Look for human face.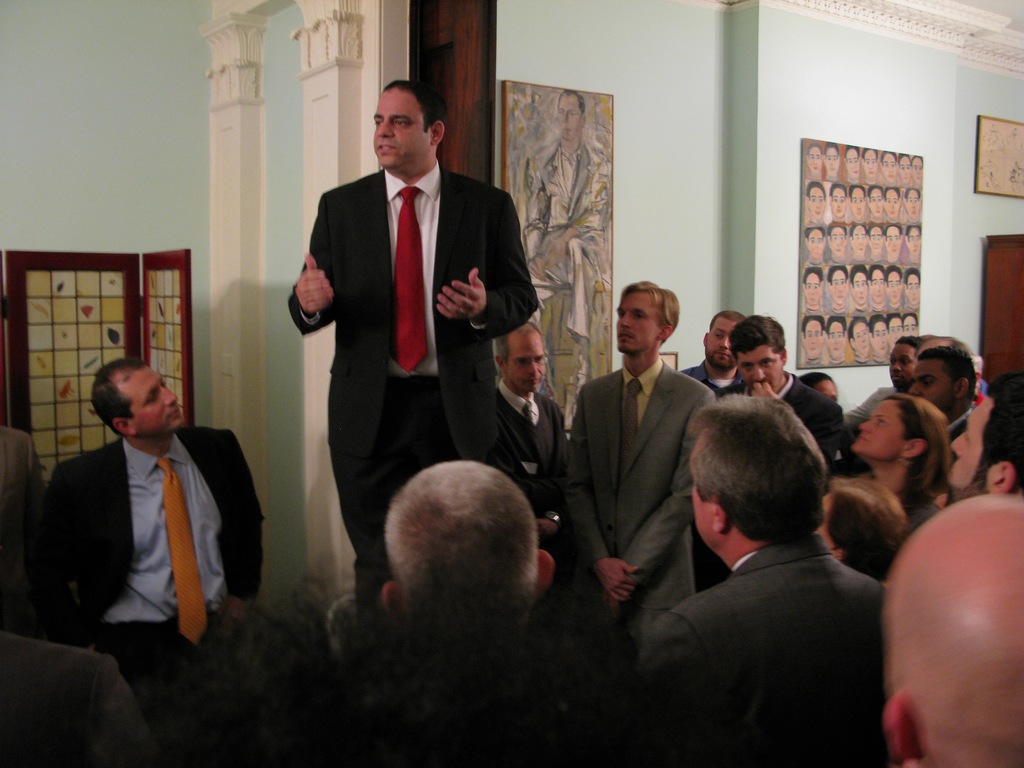
Found: bbox=(829, 265, 850, 308).
